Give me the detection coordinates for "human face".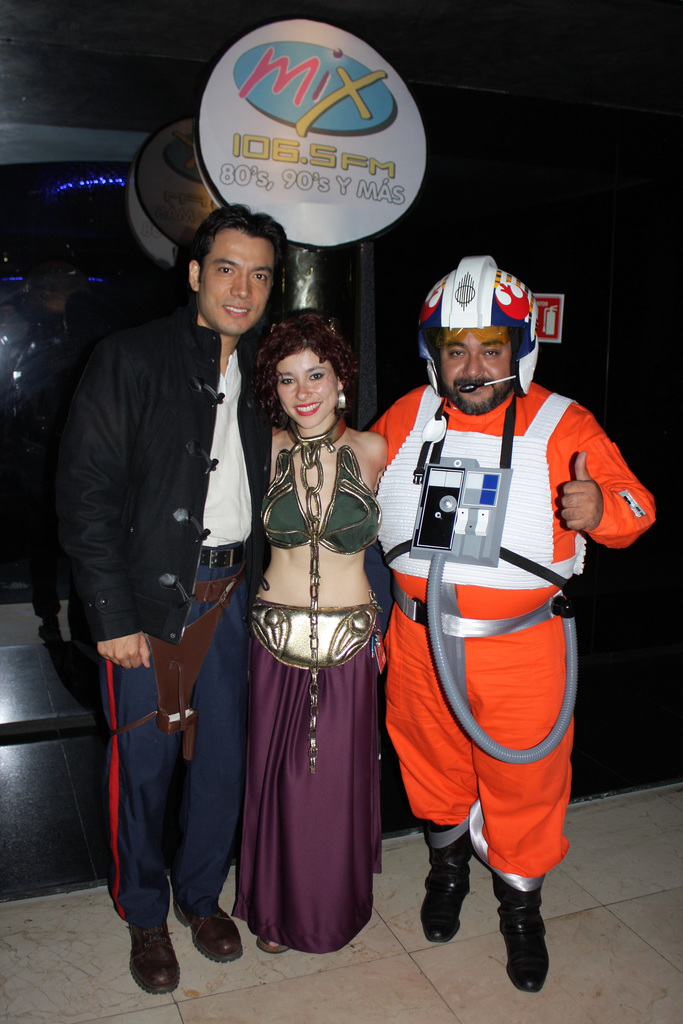
{"left": 279, "top": 348, "right": 335, "bottom": 426}.
